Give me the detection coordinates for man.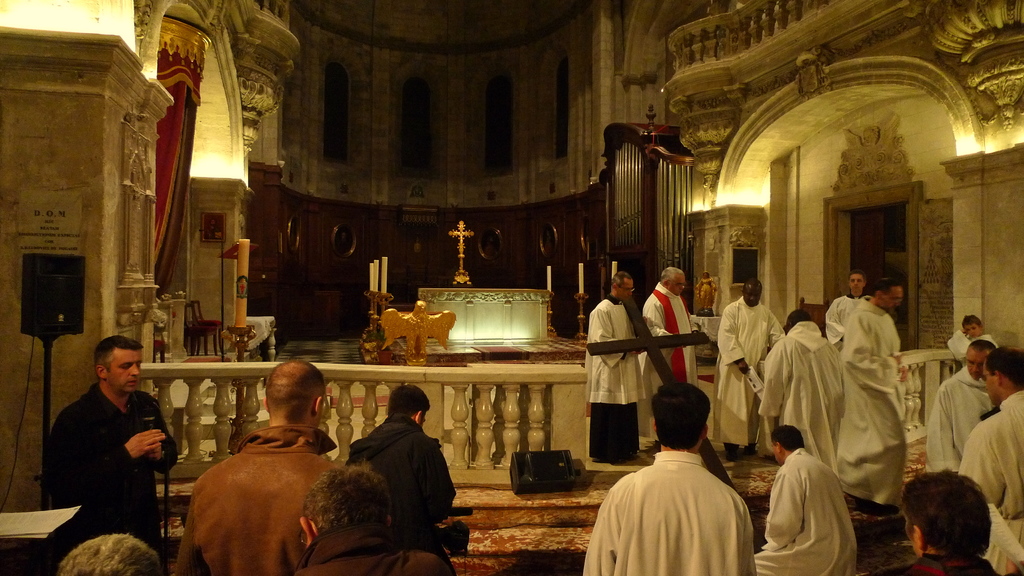
[x1=747, y1=422, x2=863, y2=575].
